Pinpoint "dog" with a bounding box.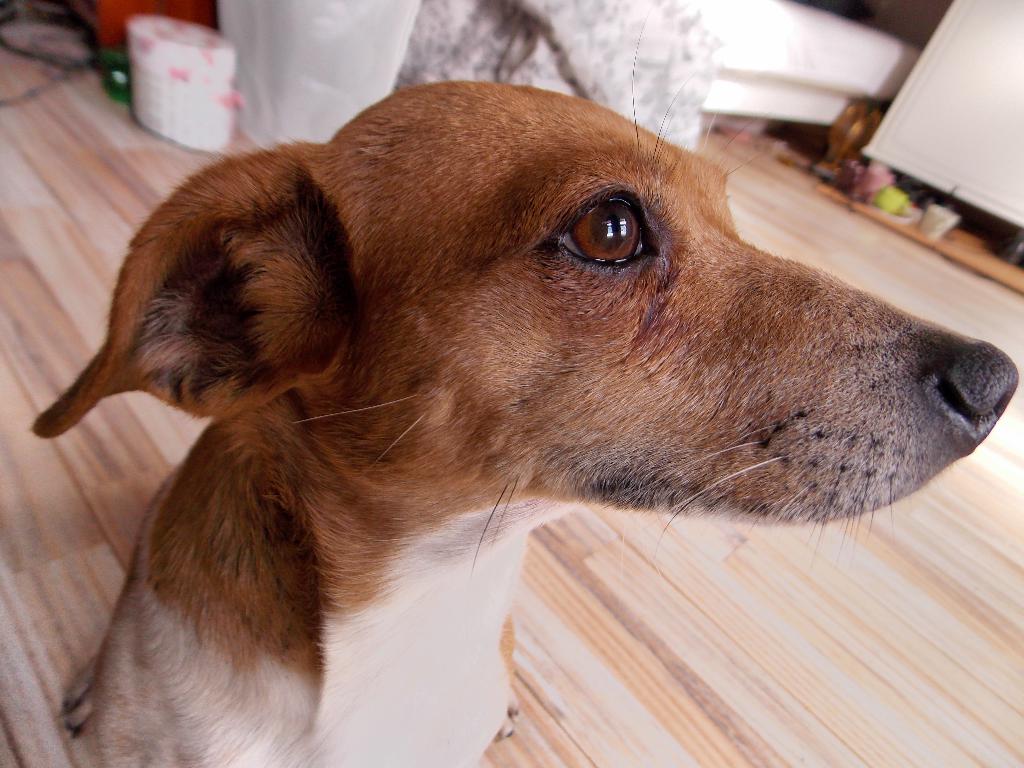
box(26, 6, 1020, 767).
